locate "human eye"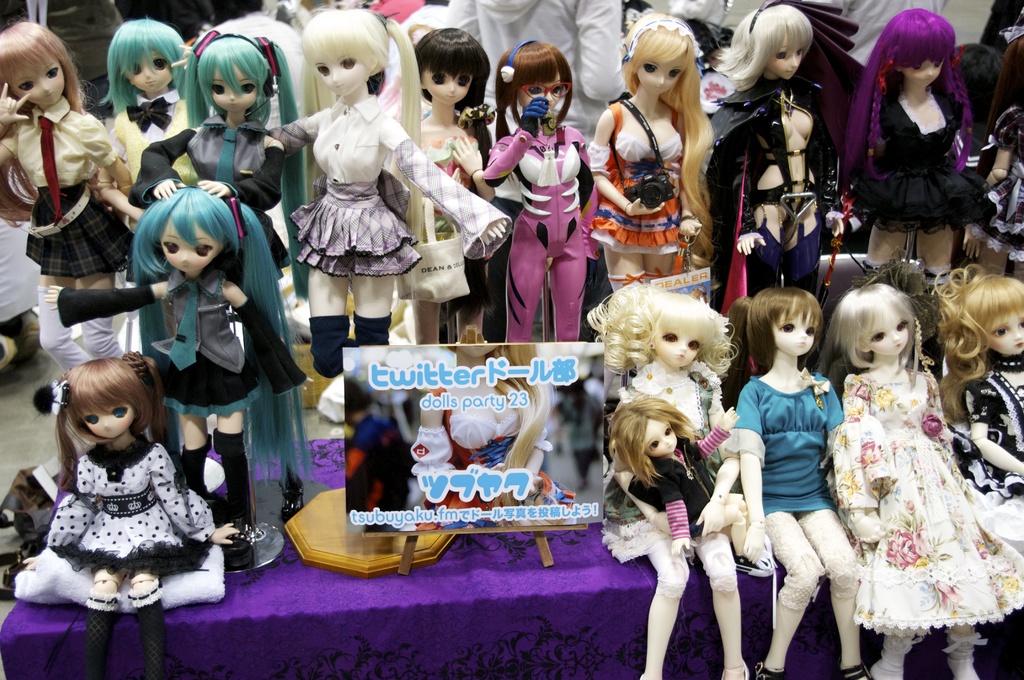
(664,425,671,437)
